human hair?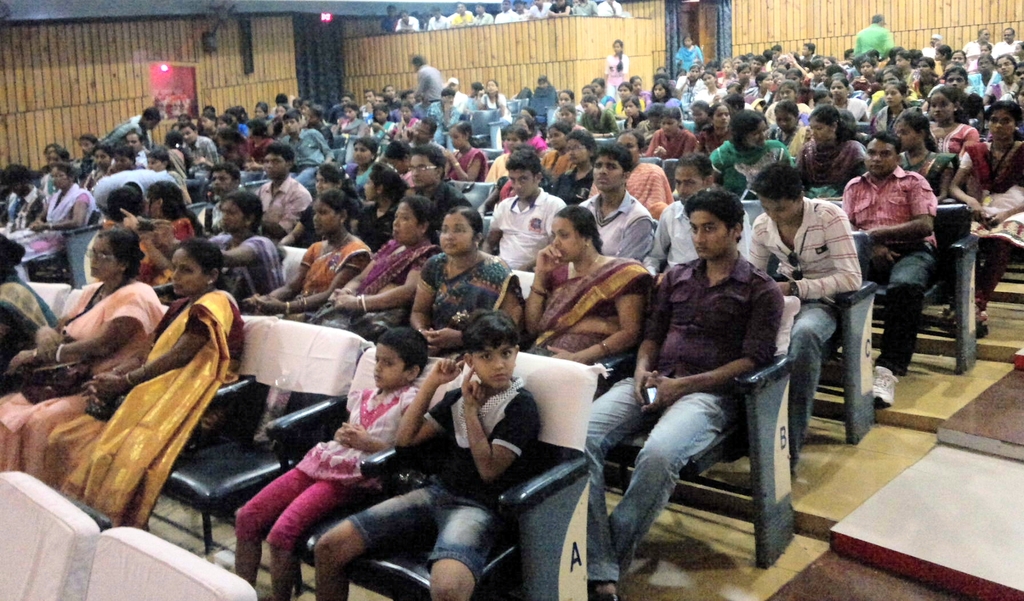
[398,193,438,244]
